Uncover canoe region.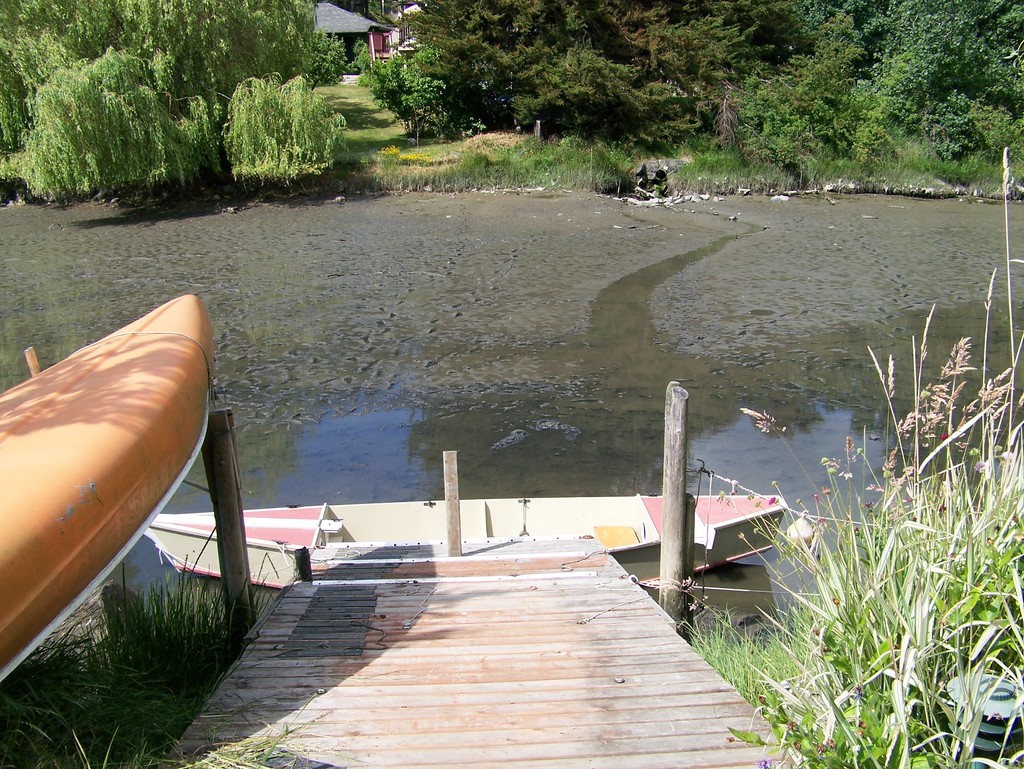
Uncovered: 145 492 783 592.
